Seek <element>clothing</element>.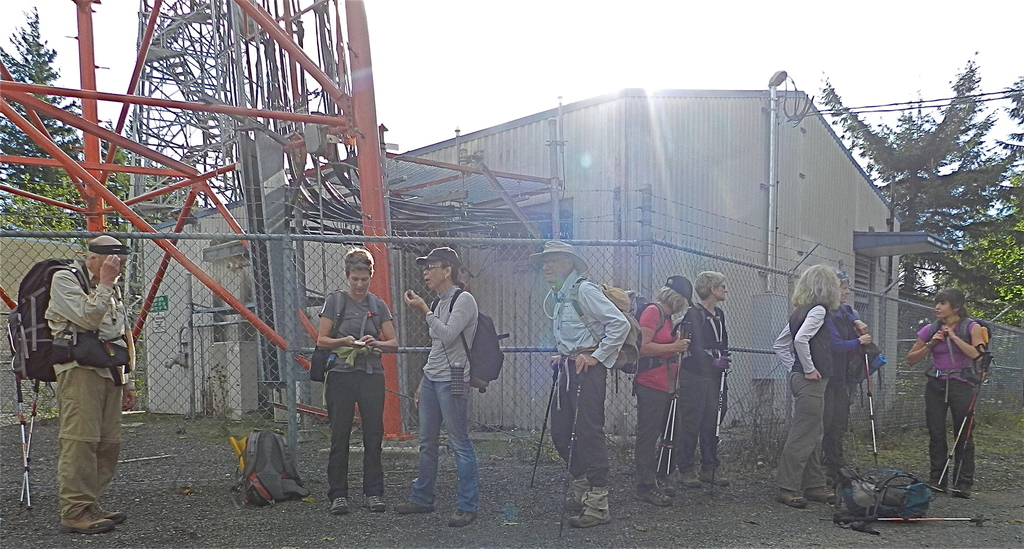
rect(322, 282, 397, 504).
